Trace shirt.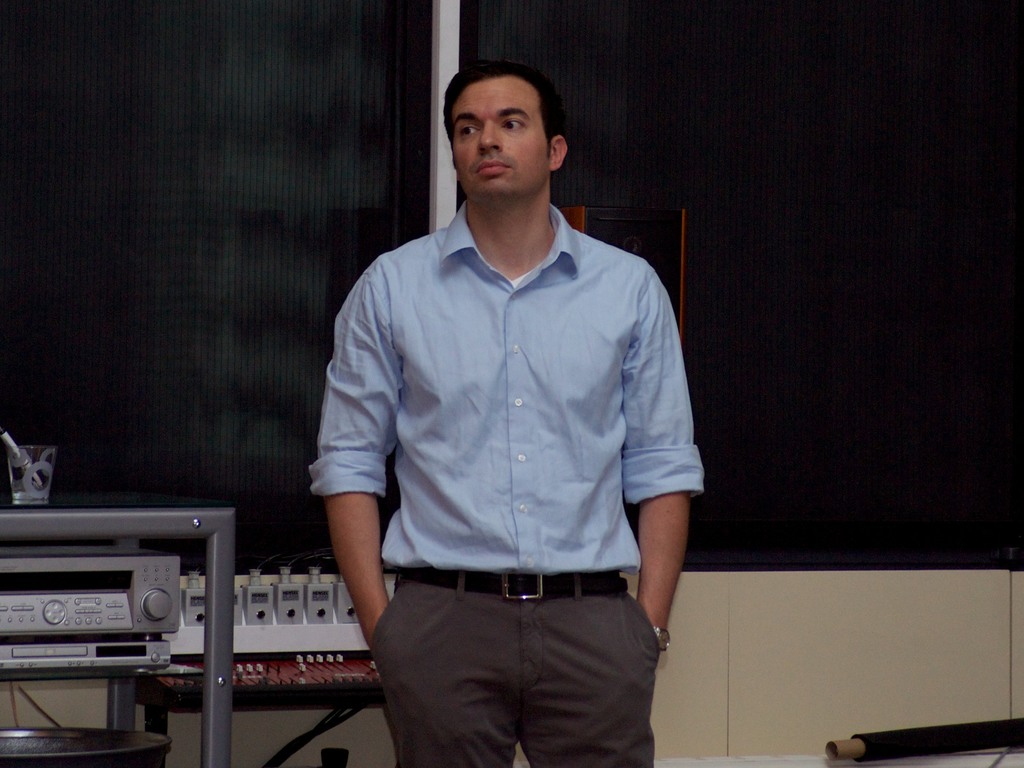
Traced to 312, 205, 702, 574.
